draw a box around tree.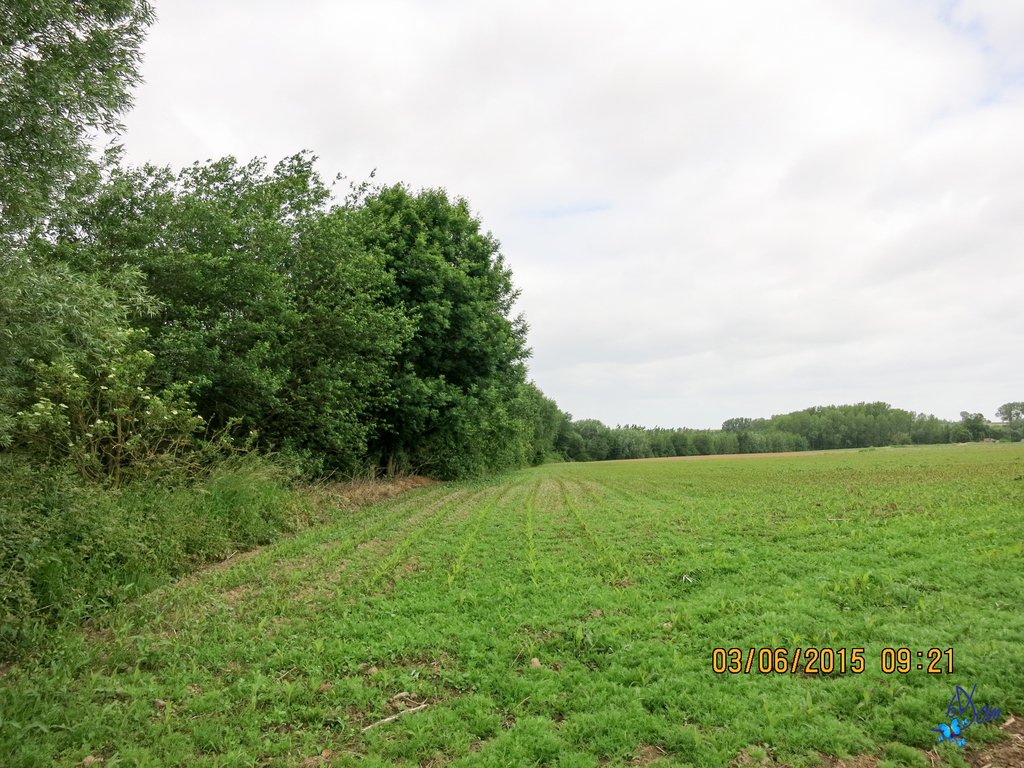
(left=529, top=380, right=581, bottom=467).
